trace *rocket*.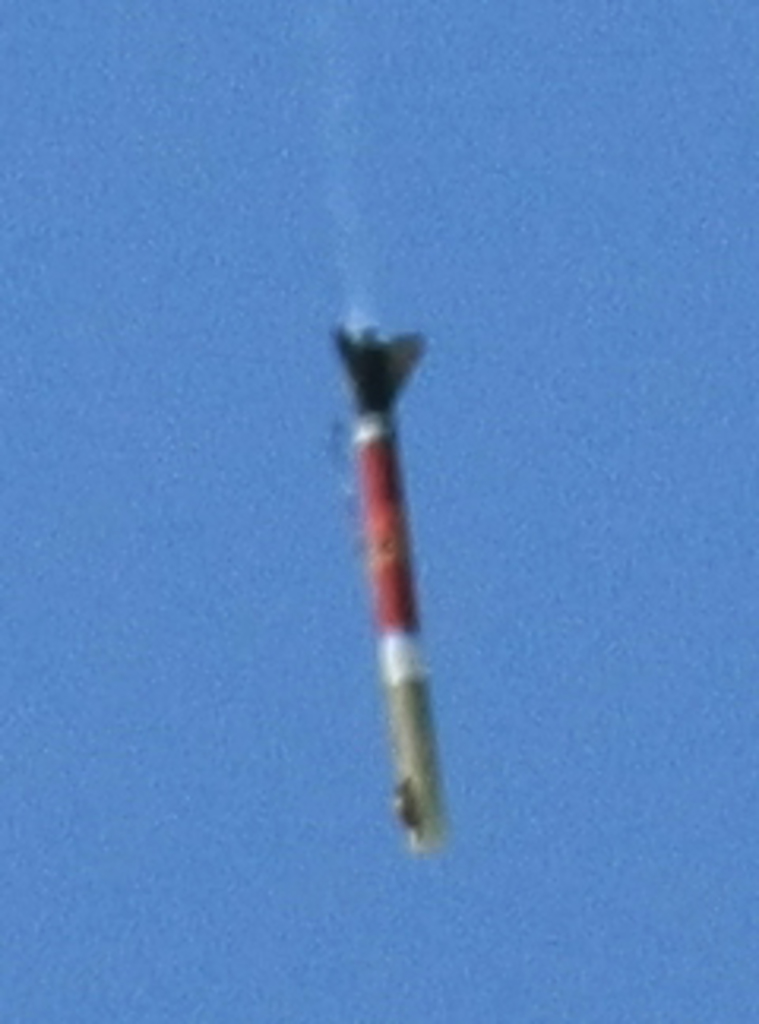
Traced to left=323, top=275, right=465, bottom=806.
